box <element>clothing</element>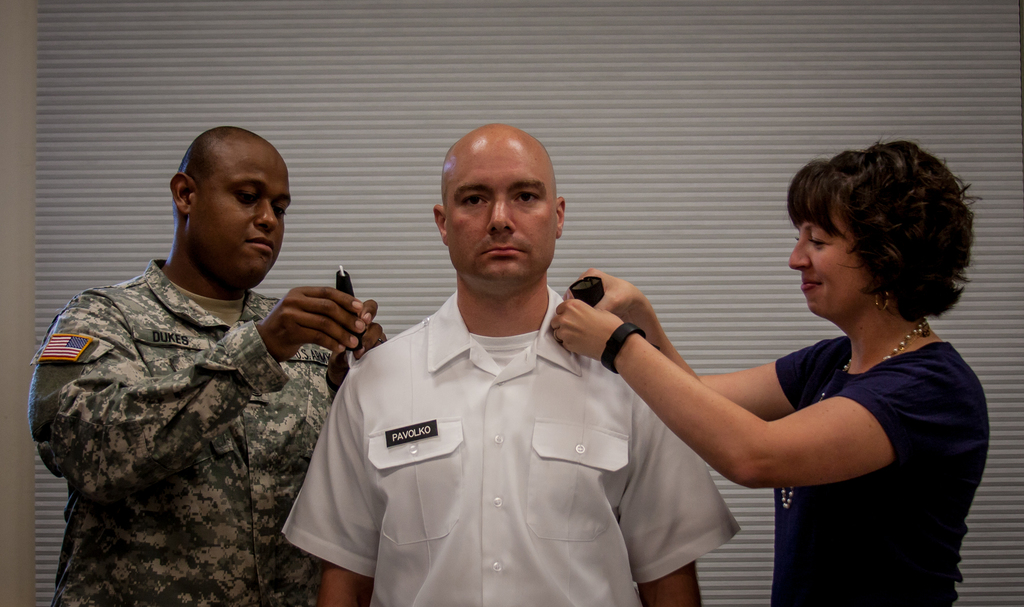
{"left": 22, "top": 196, "right": 344, "bottom": 594}
